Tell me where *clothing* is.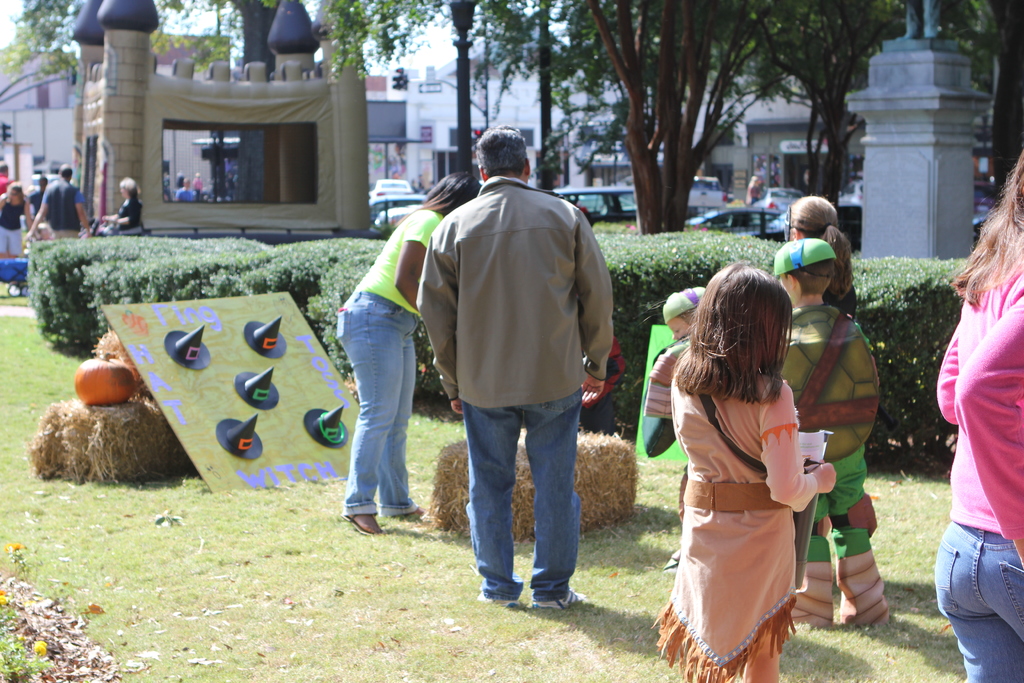
*clothing* is at [38,173,87,238].
